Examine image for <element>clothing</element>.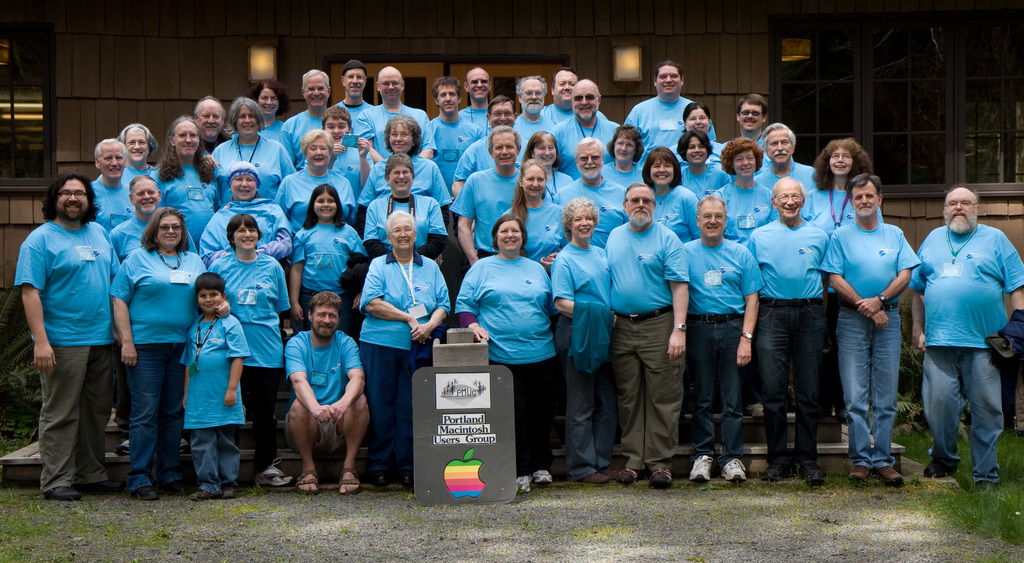
Examination result: 820:220:923:469.
